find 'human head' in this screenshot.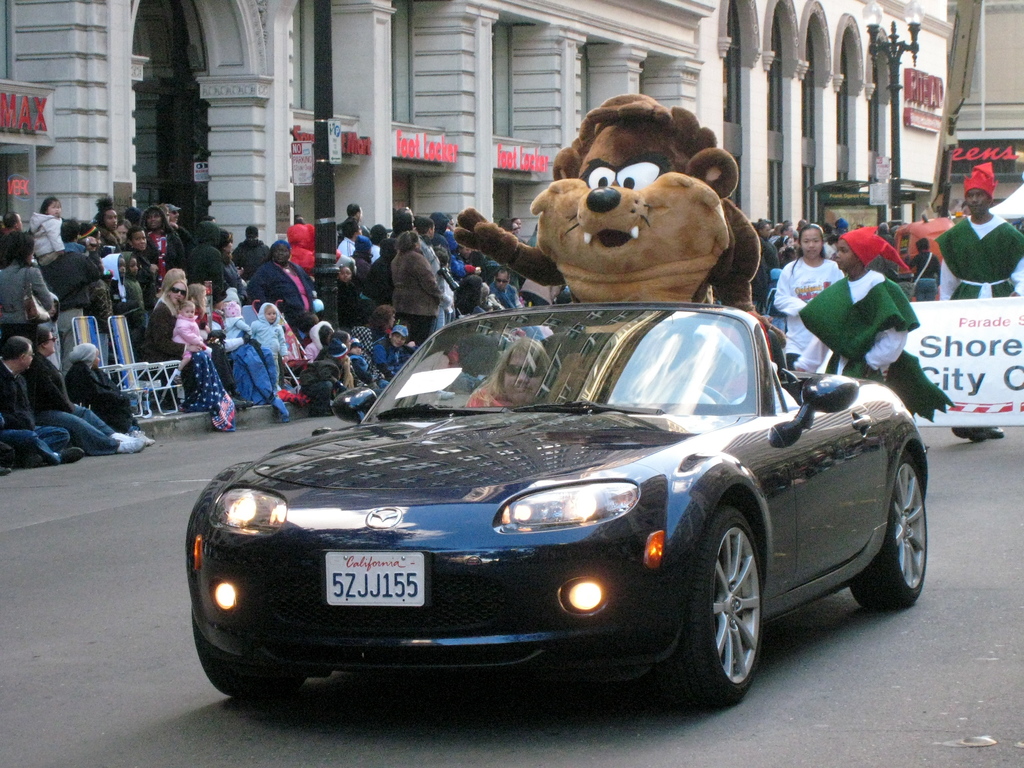
The bounding box for 'human head' is 217 239 237 261.
